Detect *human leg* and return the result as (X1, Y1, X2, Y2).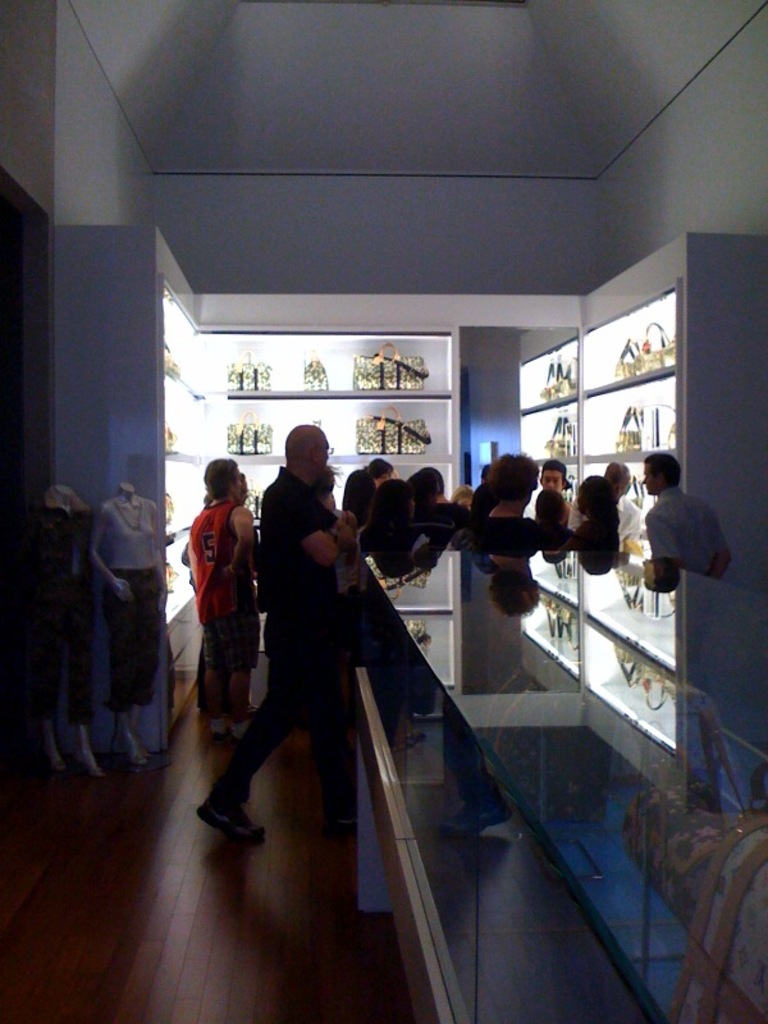
(64, 571, 97, 782).
